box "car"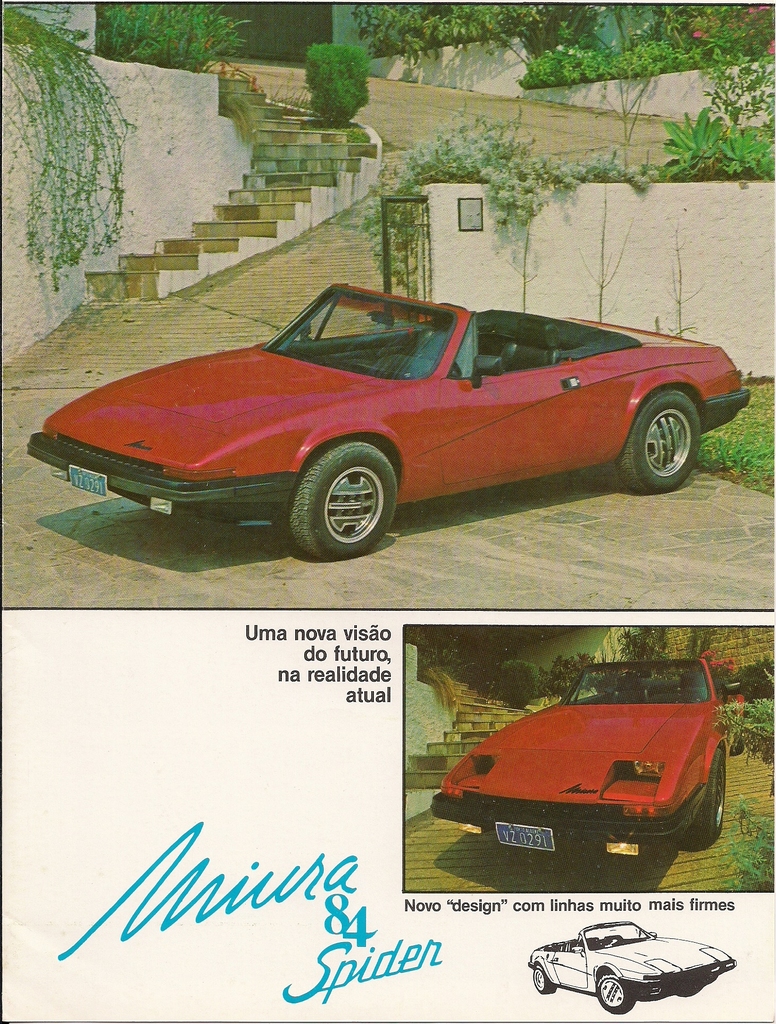
{"x1": 528, "y1": 918, "x2": 733, "y2": 1012}
